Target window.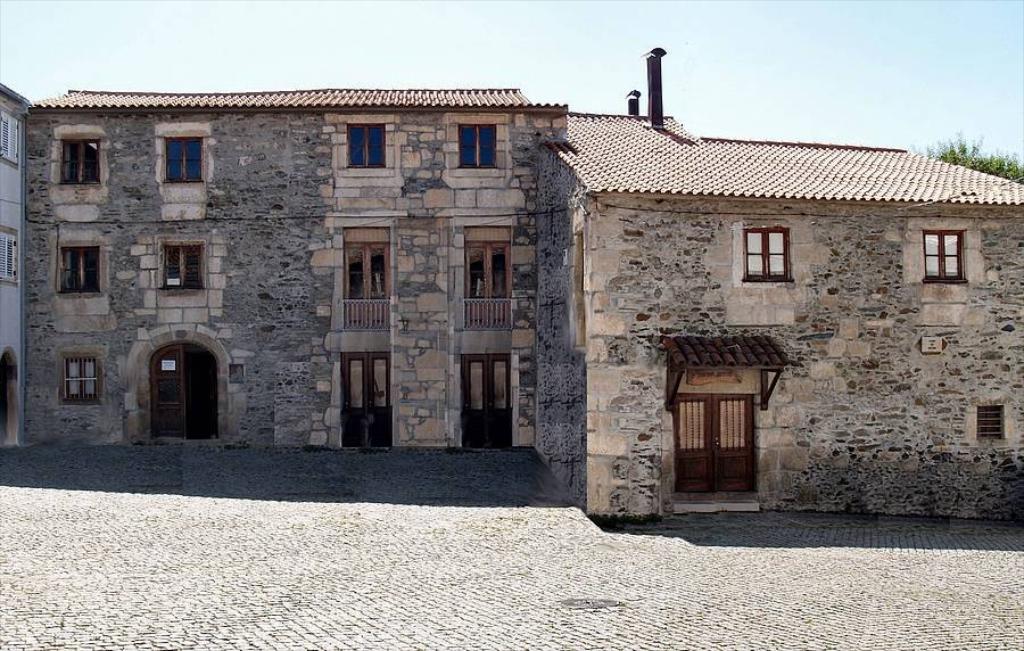
Target region: region(163, 135, 199, 187).
